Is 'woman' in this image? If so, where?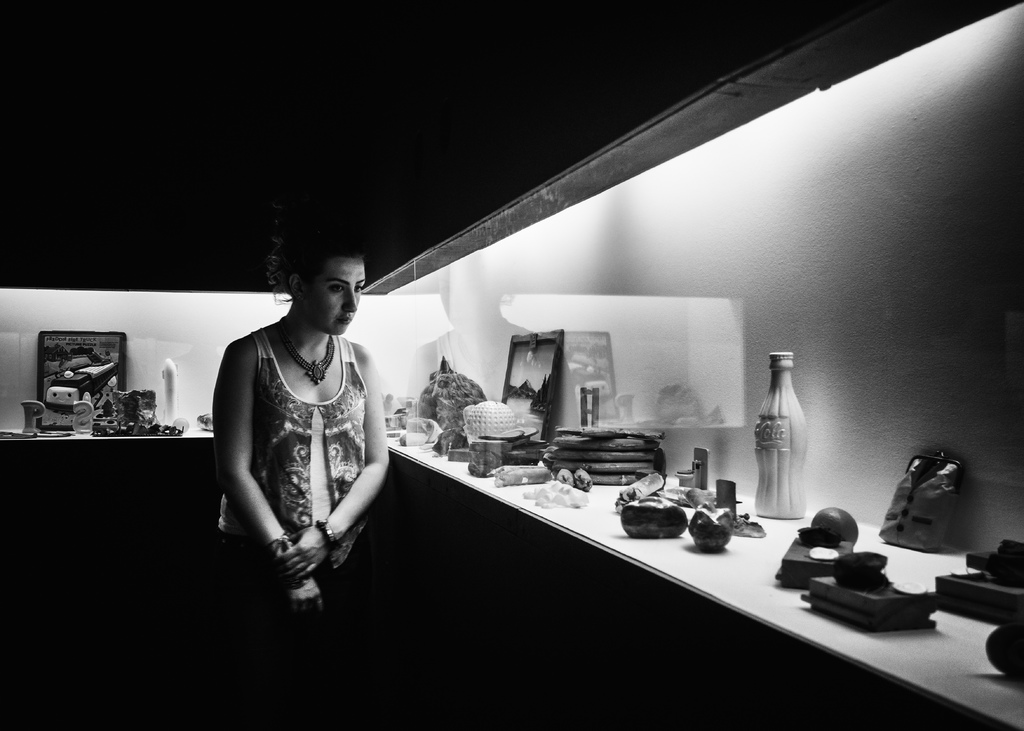
Yes, at [left=228, top=254, right=396, bottom=566].
